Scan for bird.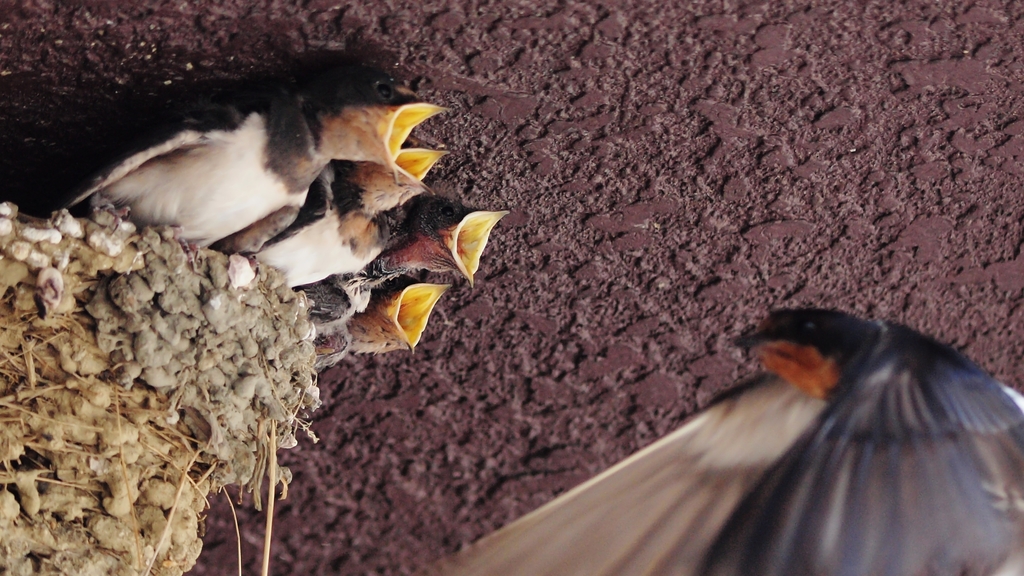
Scan result: bbox=(311, 275, 454, 374).
